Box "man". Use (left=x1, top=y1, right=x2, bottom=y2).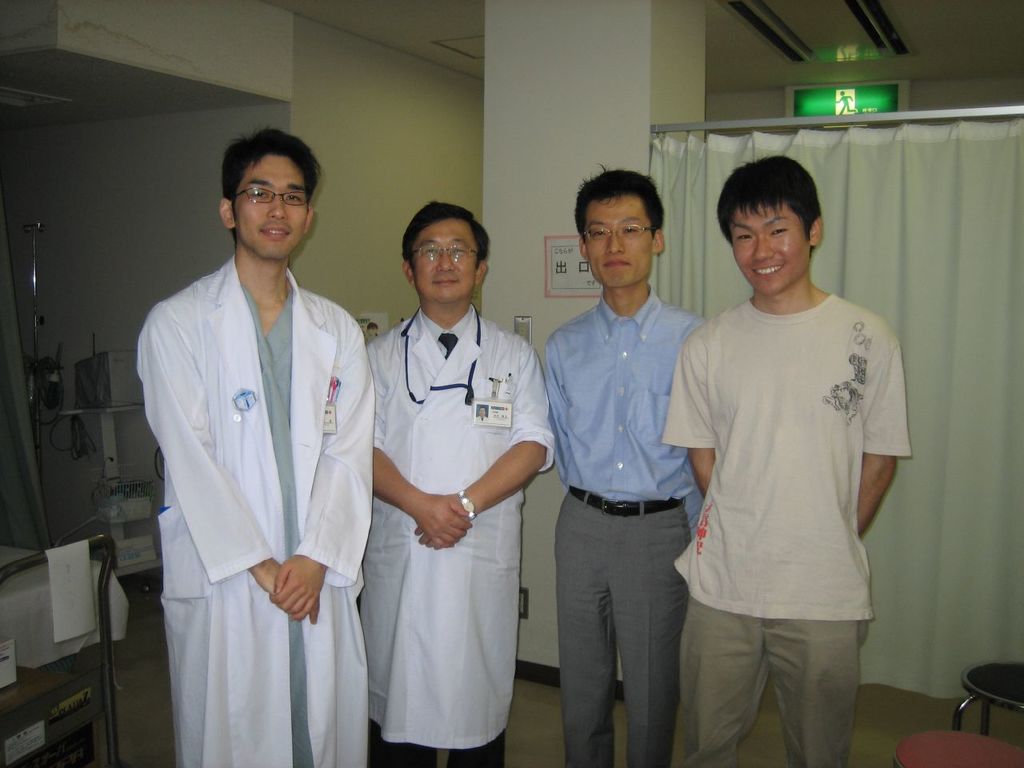
(left=474, top=408, right=490, bottom=424).
